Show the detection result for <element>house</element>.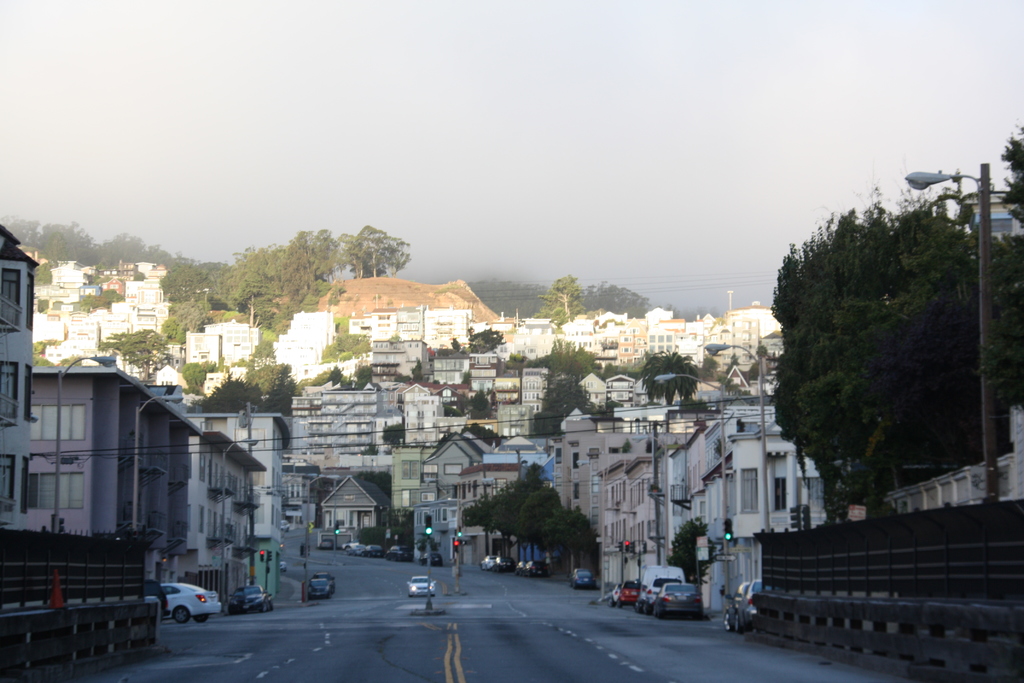
(left=680, top=332, right=707, bottom=370).
